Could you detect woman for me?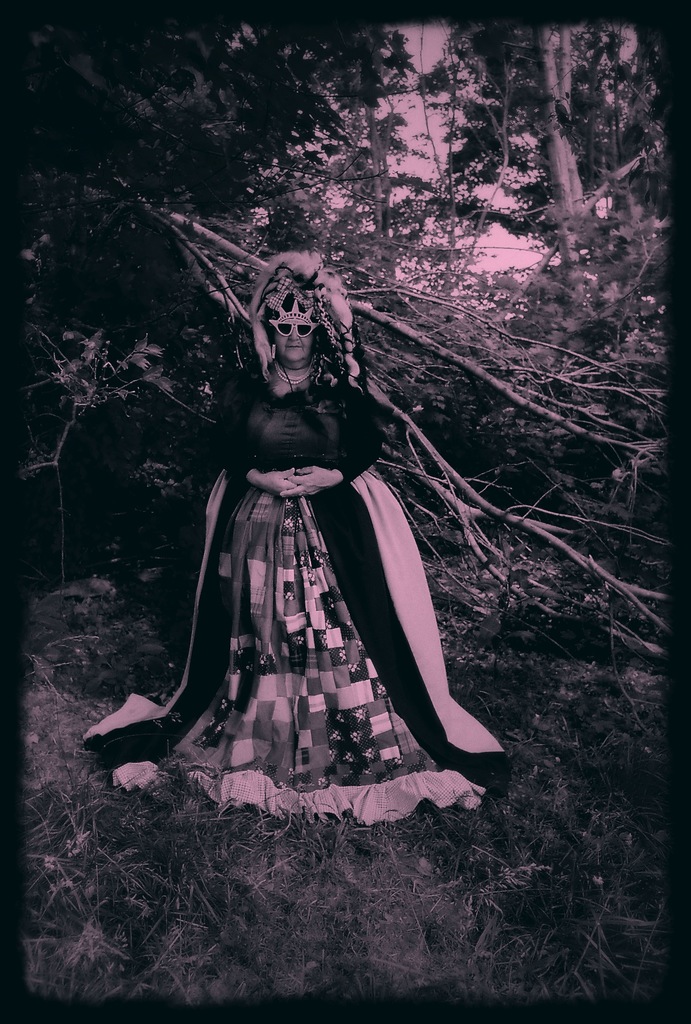
Detection result: [x1=82, y1=202, x2=512, y2=822].
